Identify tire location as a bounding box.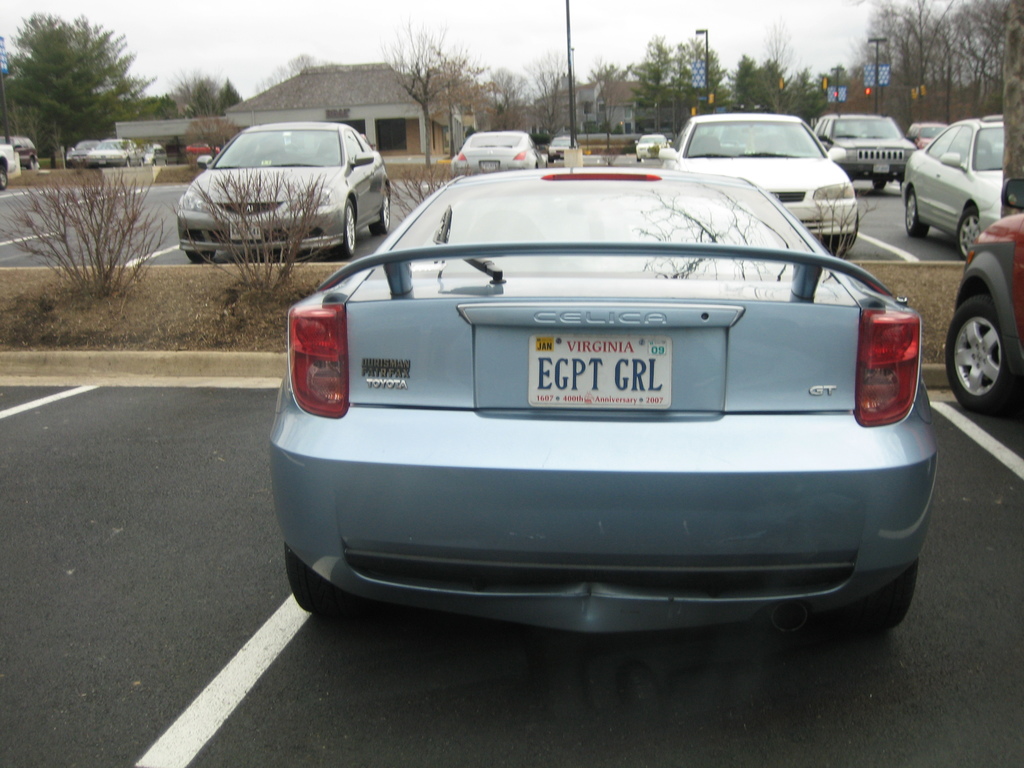
select_region(188, 252, 214, 264).
